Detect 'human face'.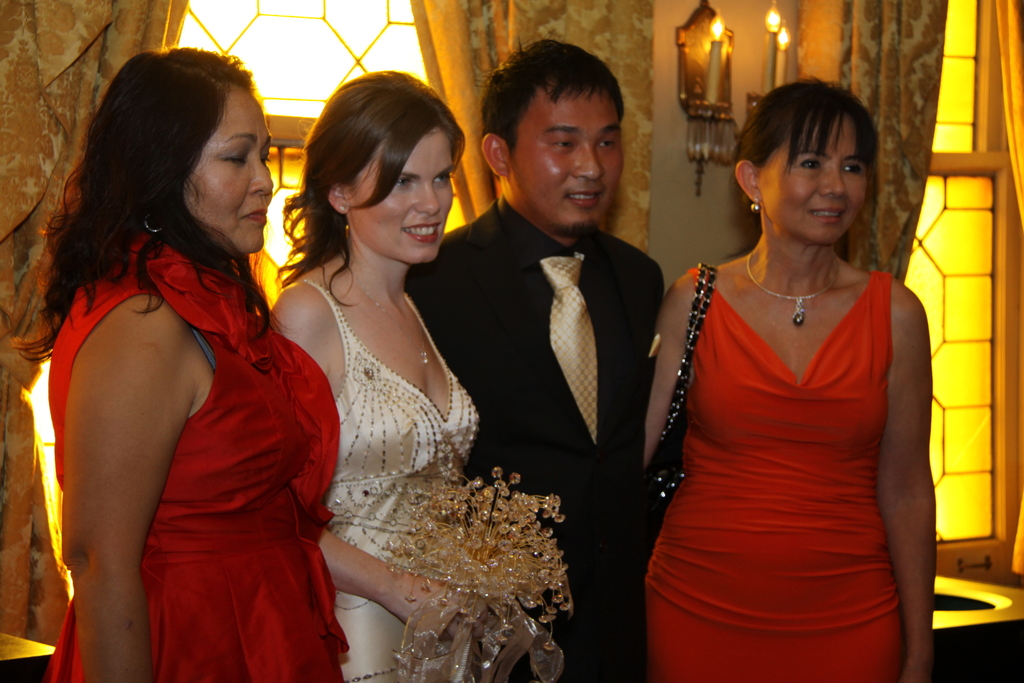
Detected at detection(187, 83, 271, 258).
